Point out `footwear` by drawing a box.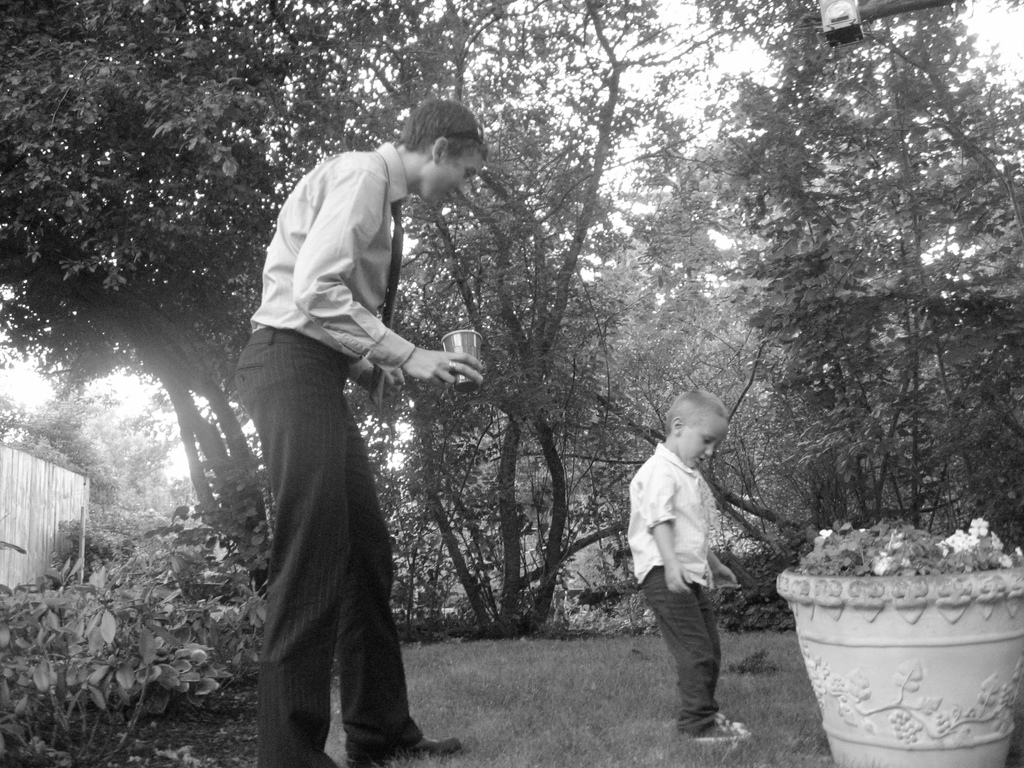
bbox=(687, 717, 748, 743).
